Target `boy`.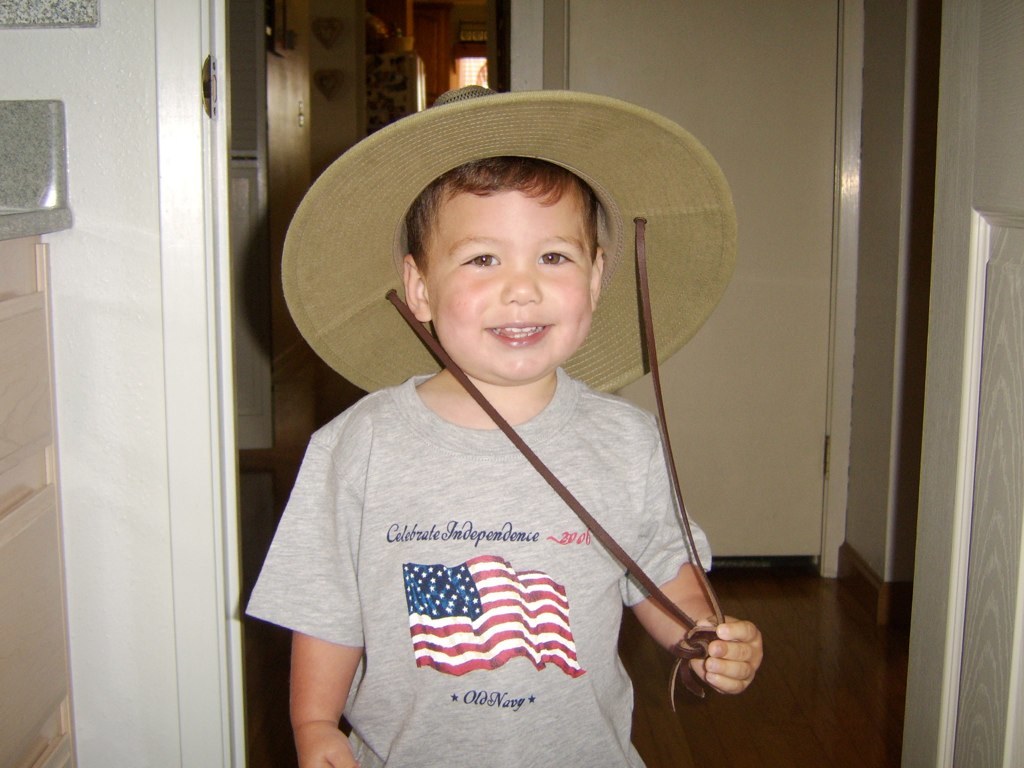
Target region: {"left": 244, "top": 87, "right": 764, "bottom": 767}.
